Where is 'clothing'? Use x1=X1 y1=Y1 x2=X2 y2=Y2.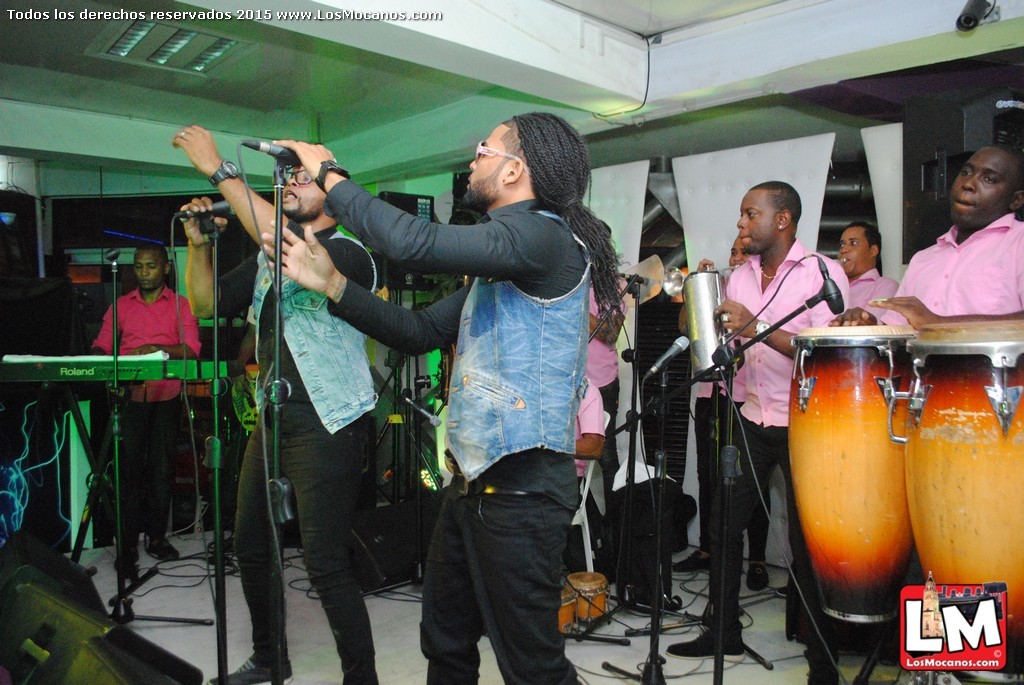
x1=885 y1=207 x2=1023 y2=320.
